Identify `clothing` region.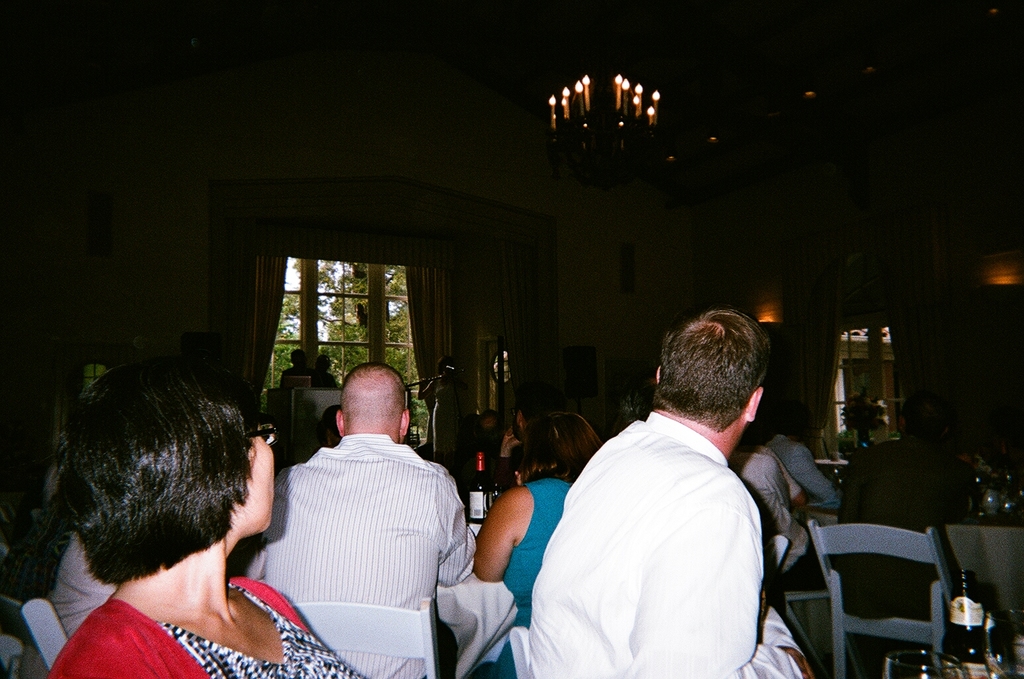
Region: Rect(486, 479, 569, 678).
